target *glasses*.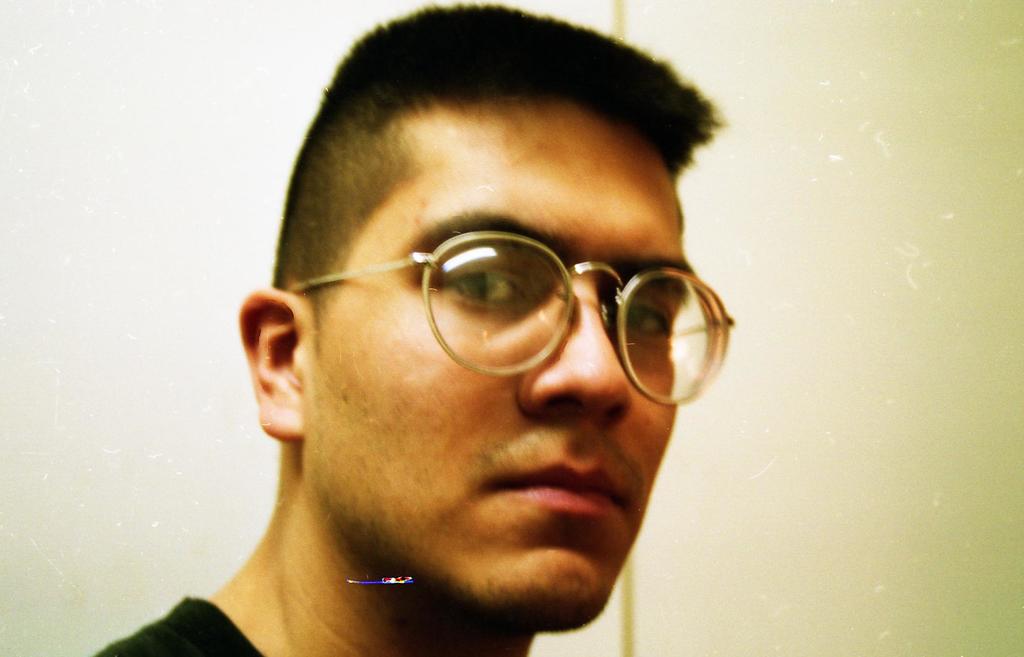
Target region: [302,213,725,393].
